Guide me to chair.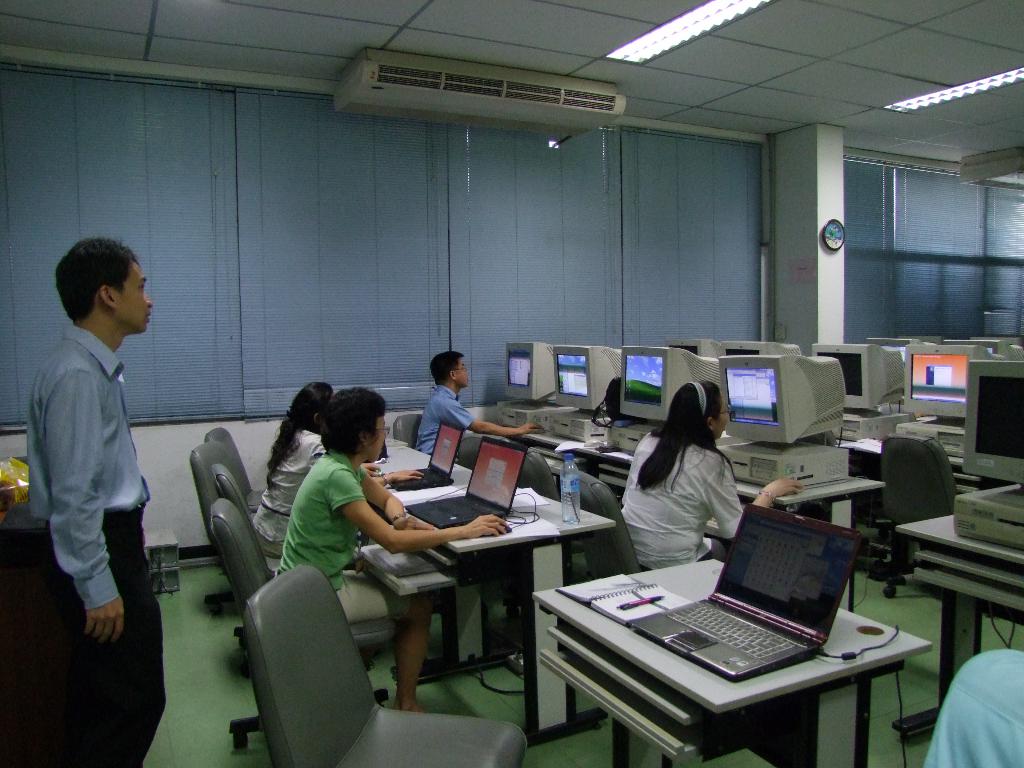
Guidance: (204, 424, 268, 516).
